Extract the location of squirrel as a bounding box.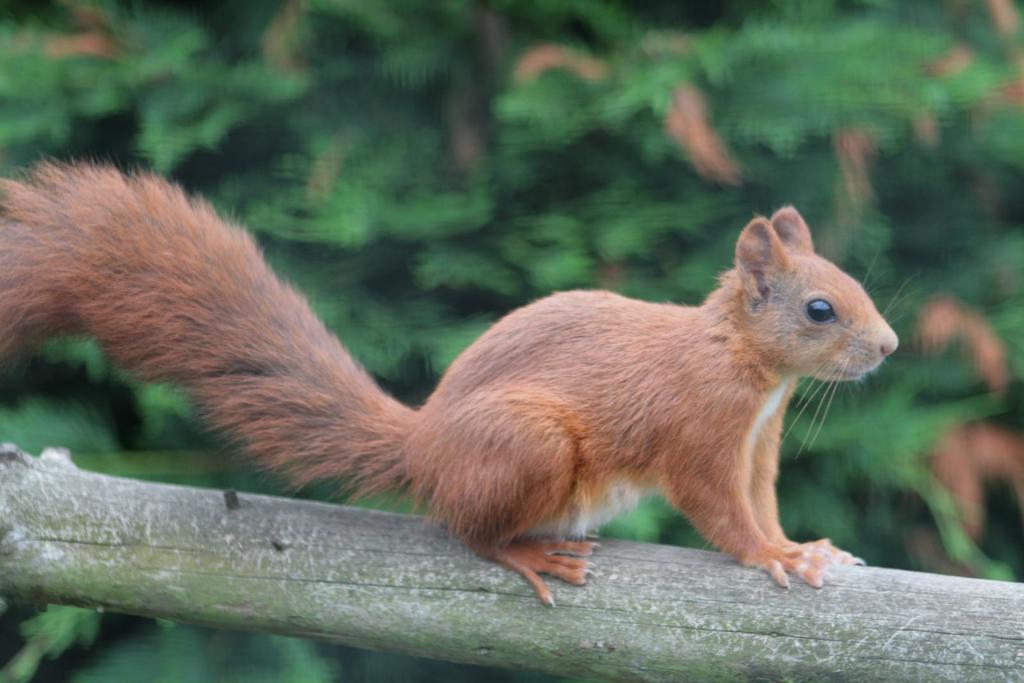
bbox=(1, 156, 925, 610).
